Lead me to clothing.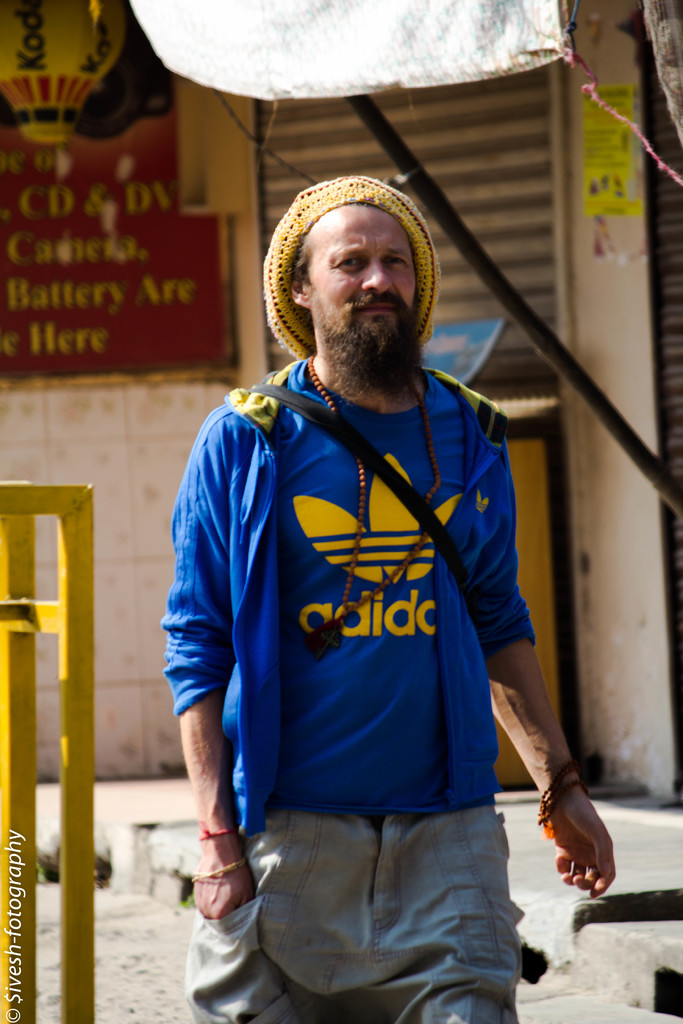
Lead to rect(163, 172, 534, 1021).
